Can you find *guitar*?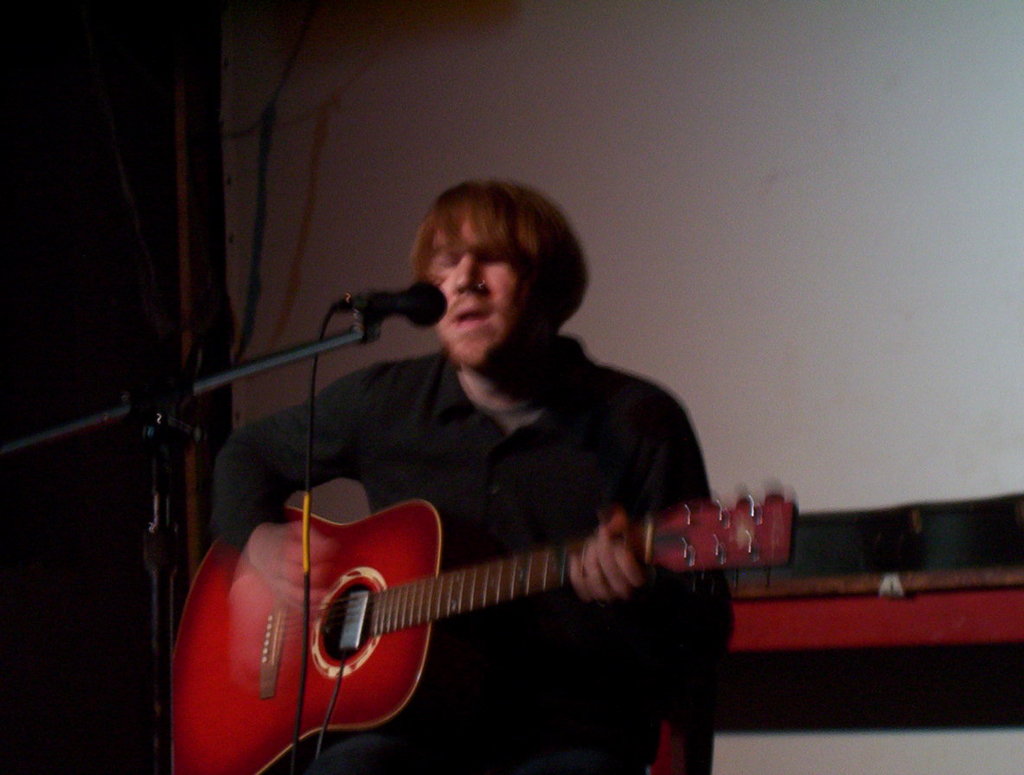
Yes, bounding box: <bbox>161, 445, 767, 760</bbox>.
